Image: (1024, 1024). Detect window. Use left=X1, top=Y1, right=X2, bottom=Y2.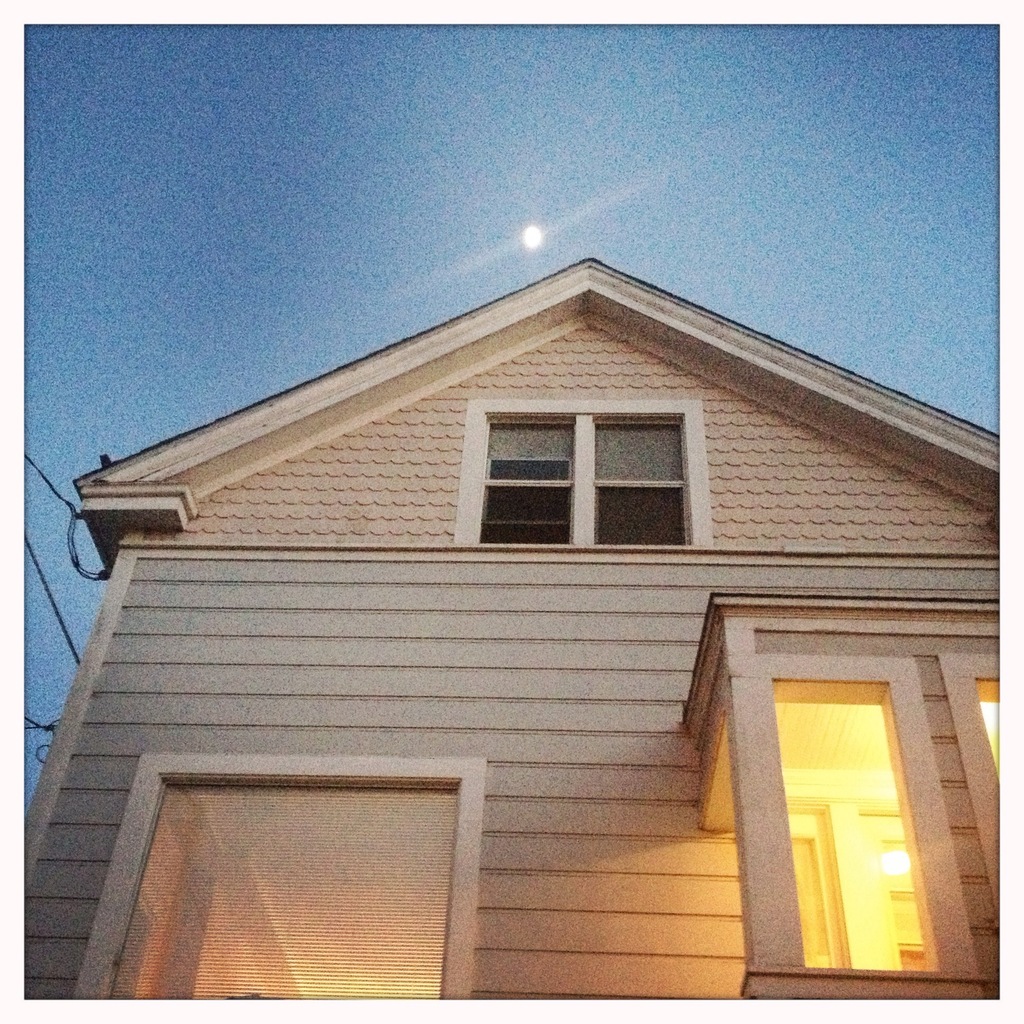
left=450, top=395, right=701, bottom=548.
